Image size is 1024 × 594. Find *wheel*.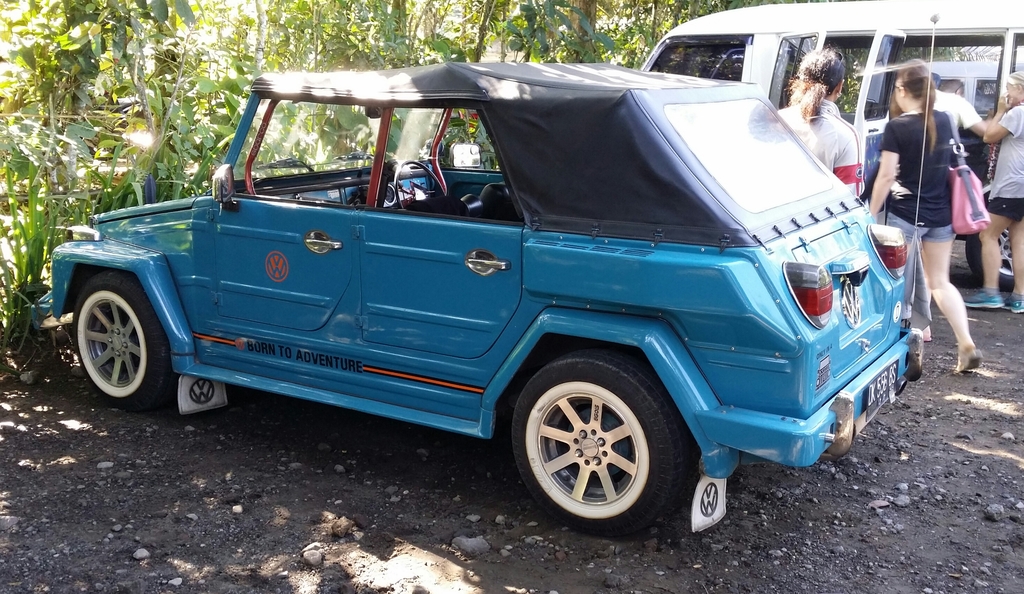
box(394, 157, 445, 210).
